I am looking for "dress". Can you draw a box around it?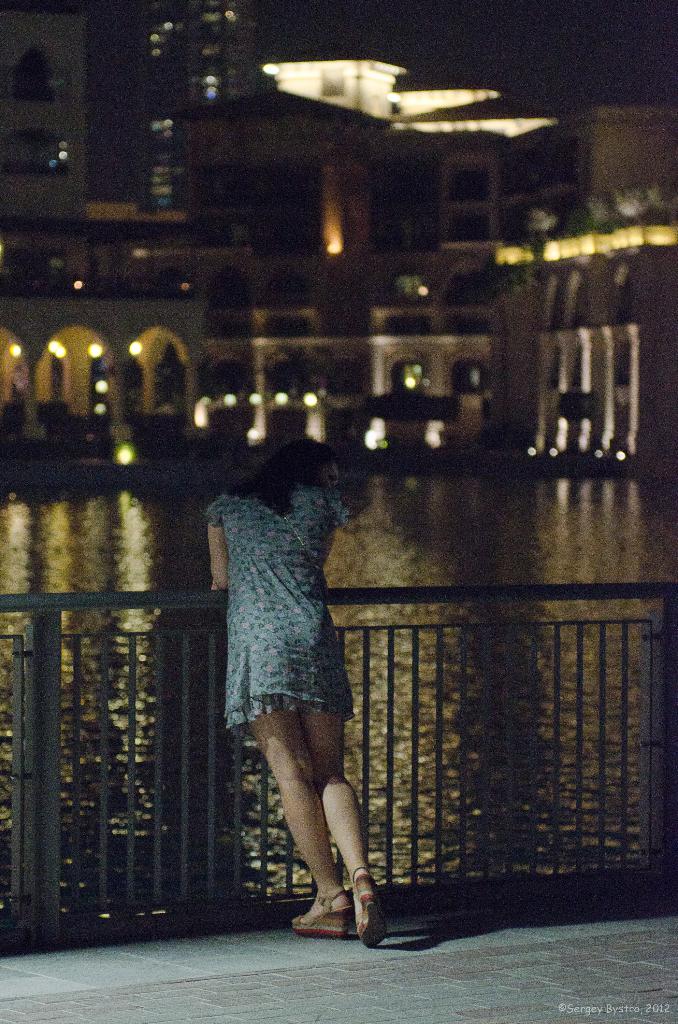
Sure, the bounding box is BBox(207, 484, 354, 750).
